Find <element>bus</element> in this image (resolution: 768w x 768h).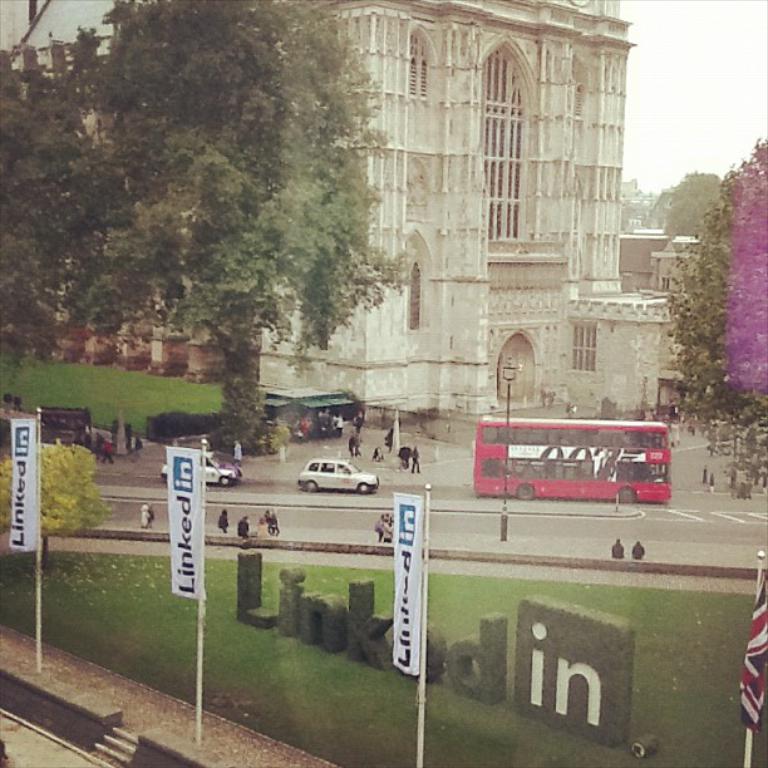
detection(472, 415, 674, 504).
